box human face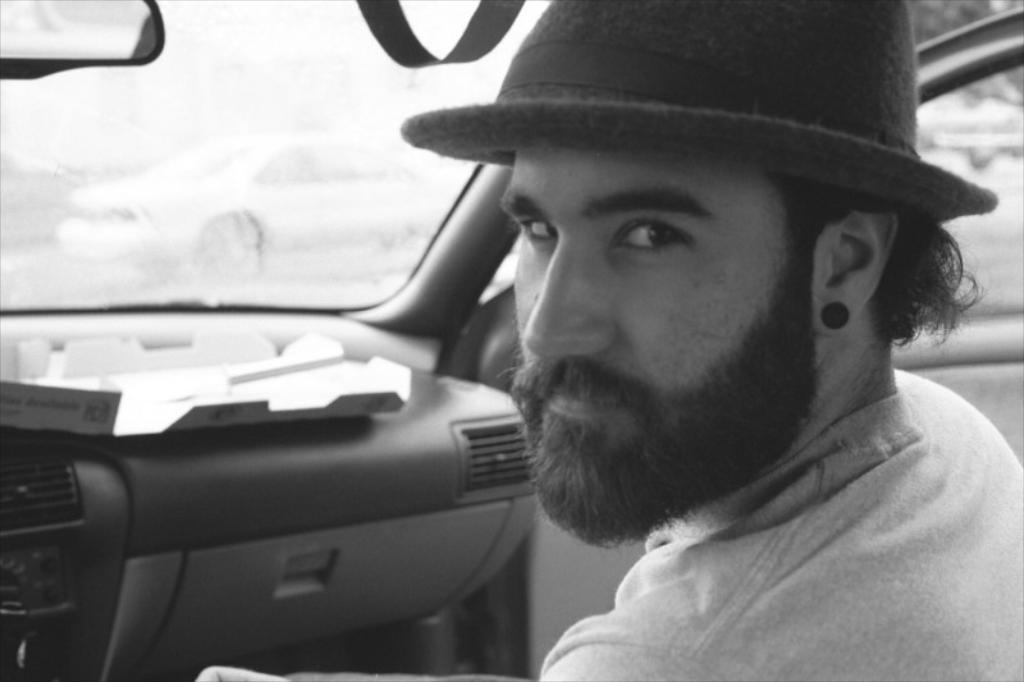
{"x1": 503, "y1": 154, "x2": 829, "y2": 486}
